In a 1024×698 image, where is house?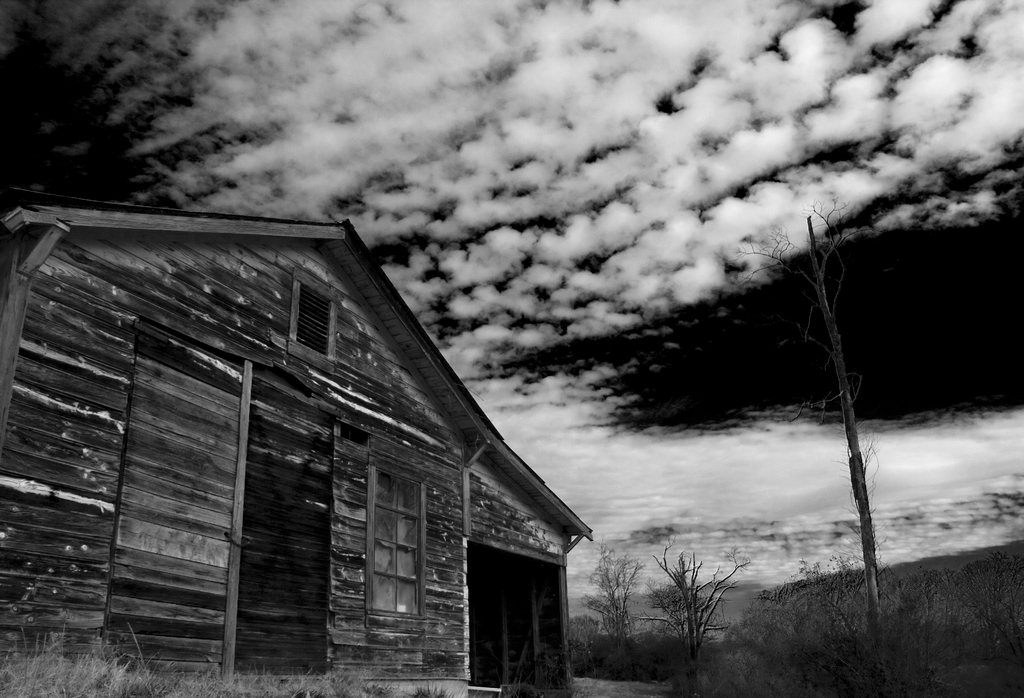
detection(0, 215, 595, 697).
